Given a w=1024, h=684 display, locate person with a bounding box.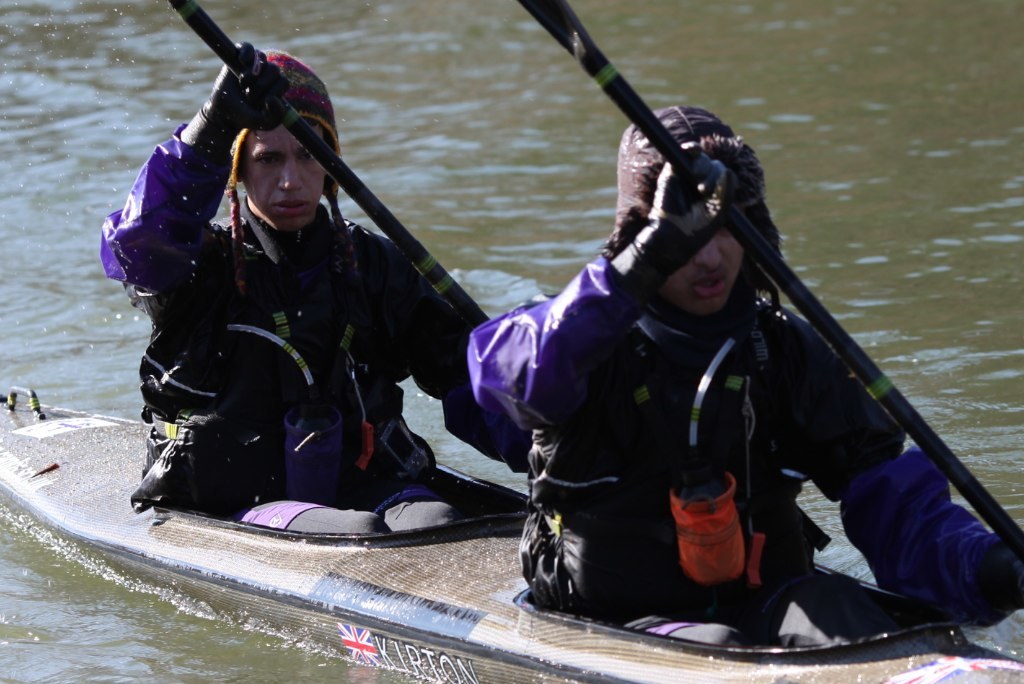
Located: [left=465, top=105, right=1023, bottom=656].
